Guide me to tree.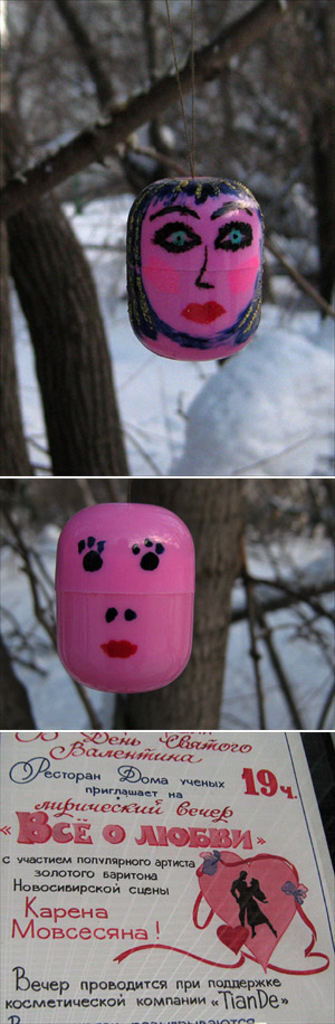
Guidance: [0,0,334,330].
